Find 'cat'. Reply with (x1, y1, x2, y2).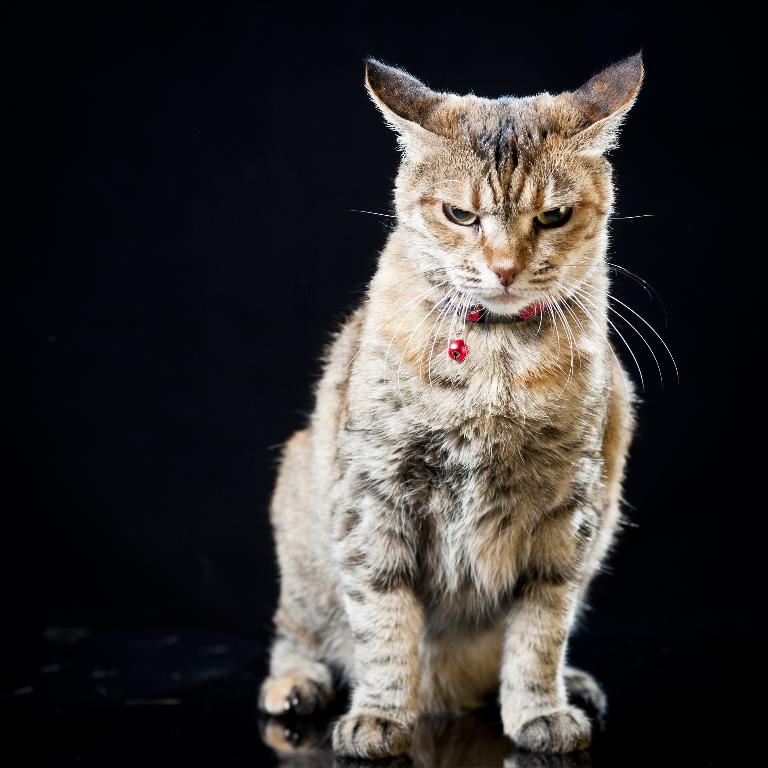
(256, 50, 673, 763).
